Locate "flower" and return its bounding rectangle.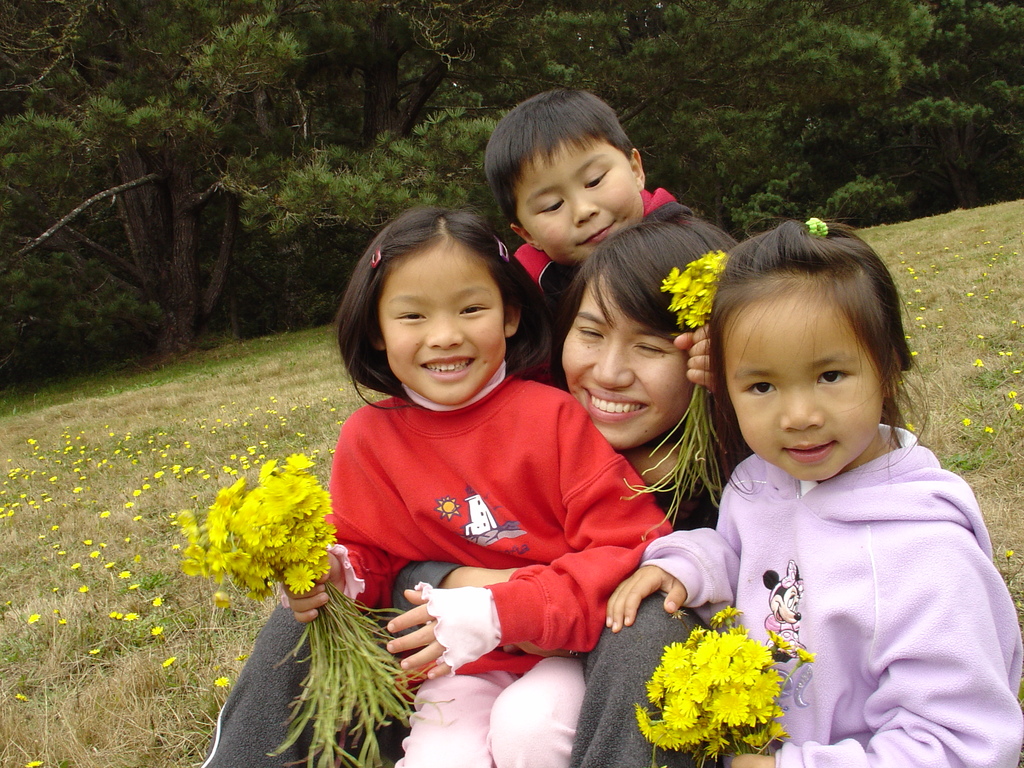
select_region(99, 510, 109, 520).
